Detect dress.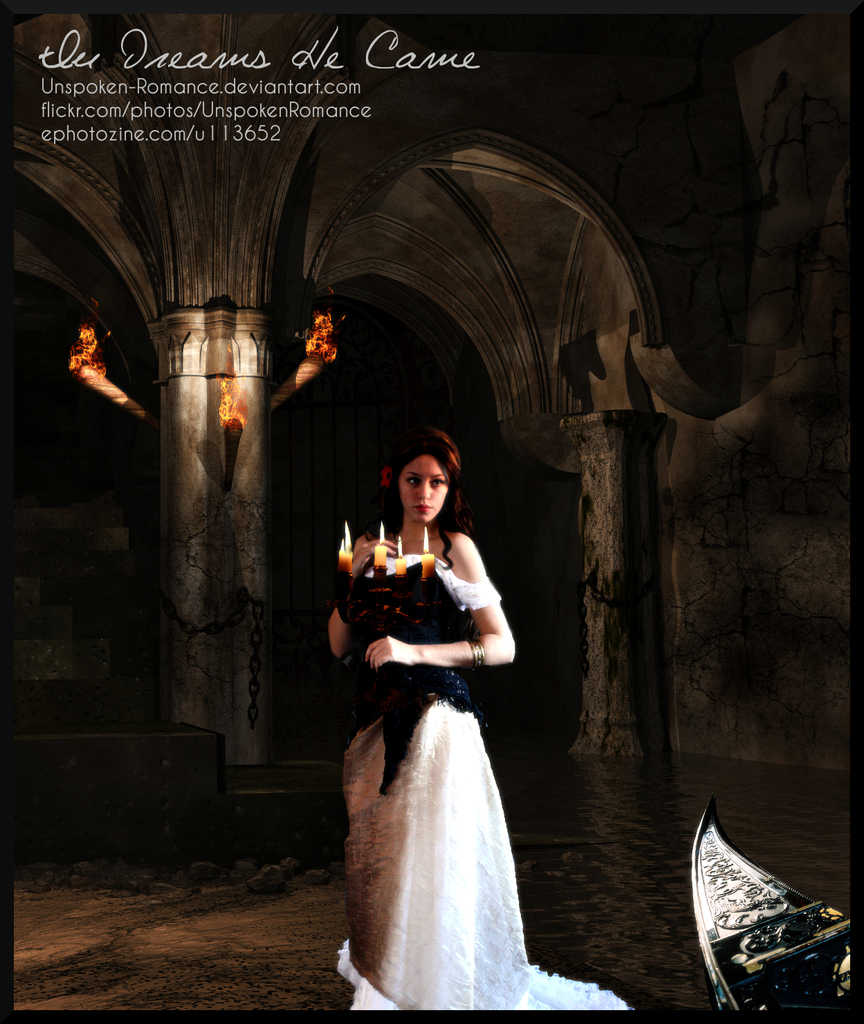
Detected at pyautogui.locateOnScreen(337, 560, 626, 1009).
